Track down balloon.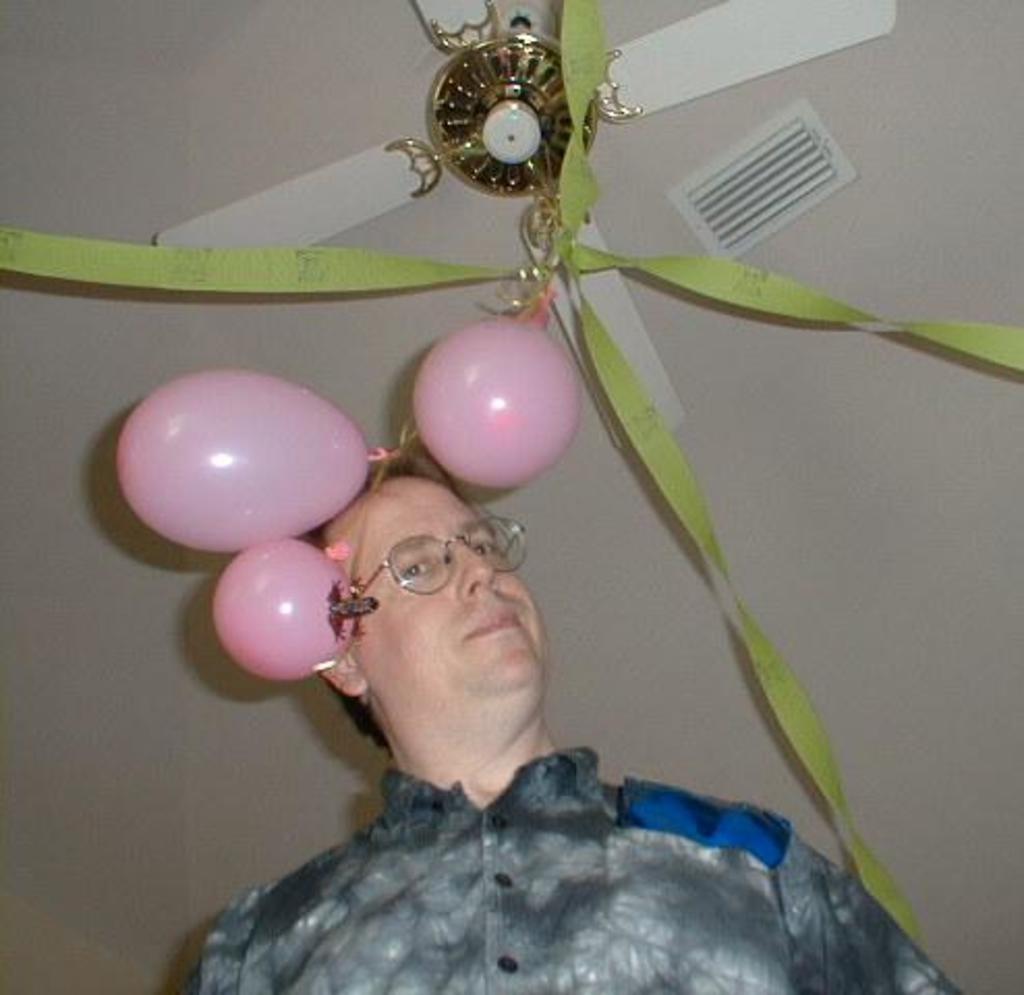
Tracked to x1=209, y1=533, x2=354, y2=682.
